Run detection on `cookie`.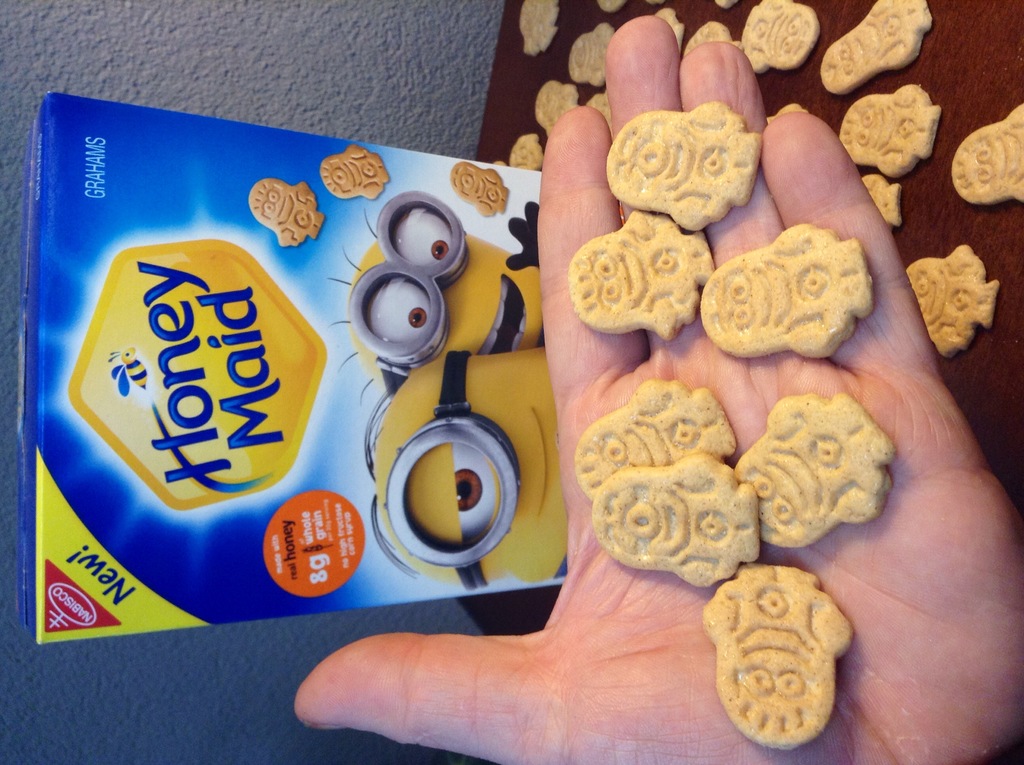
Result: <region>701, 215, 883, 355</region>.
